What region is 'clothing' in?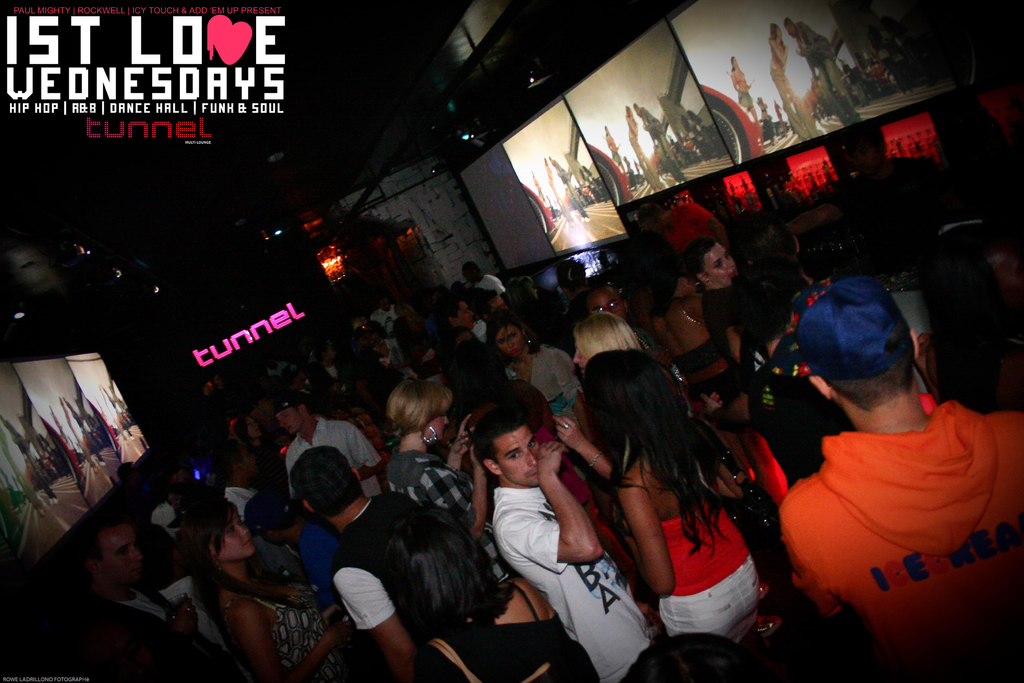
x1=732 y1=67 x2=753 y2=111.
